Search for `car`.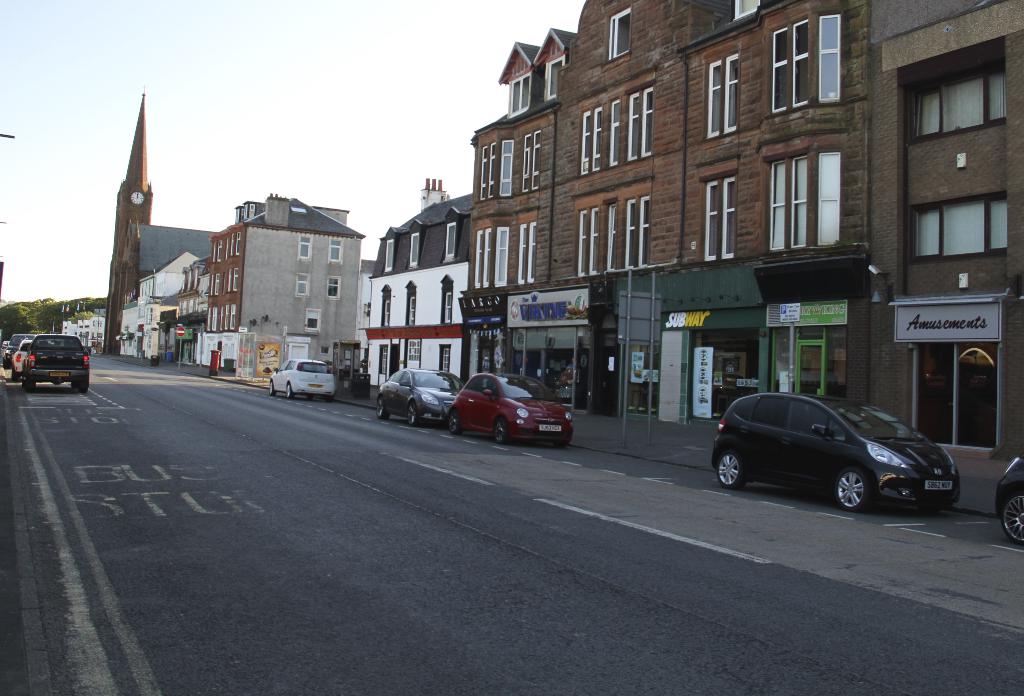
Found at l=272, t=363, r=335, b=394.
